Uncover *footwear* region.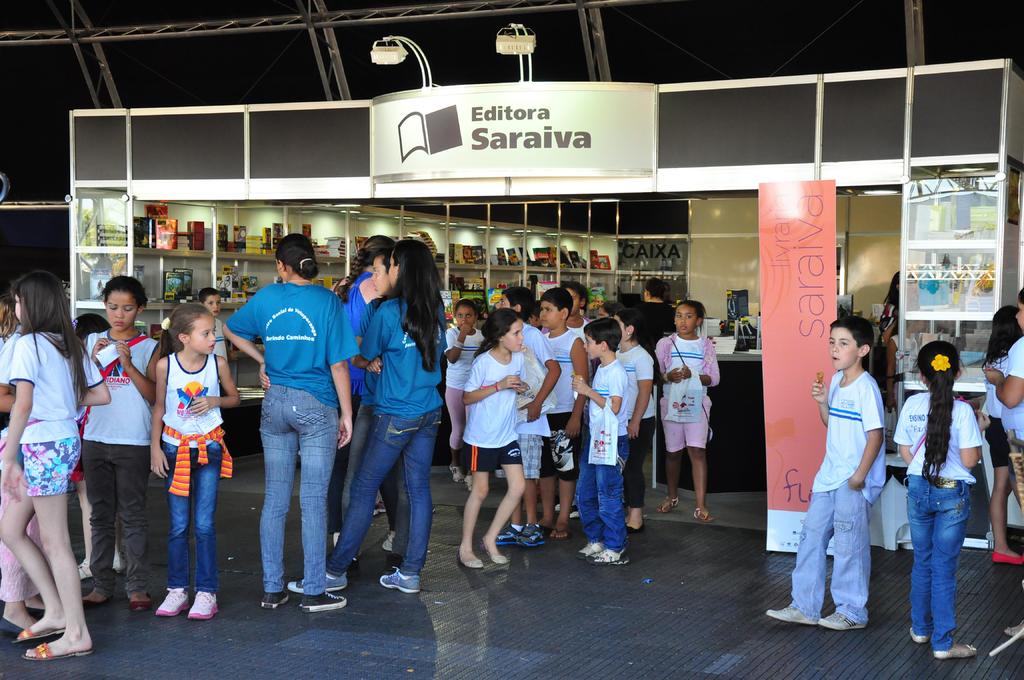
Uncovered: Rect(380, 564, 419, 590).
